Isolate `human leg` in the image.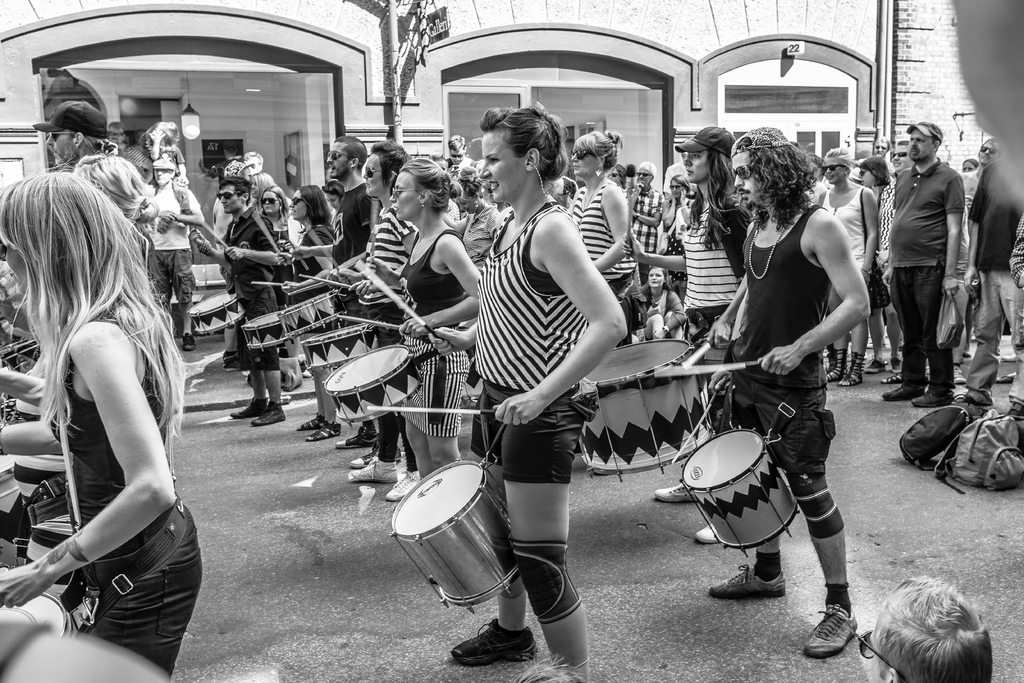
Isolated region: (left=910, top=258, right=956, bottom=406).
